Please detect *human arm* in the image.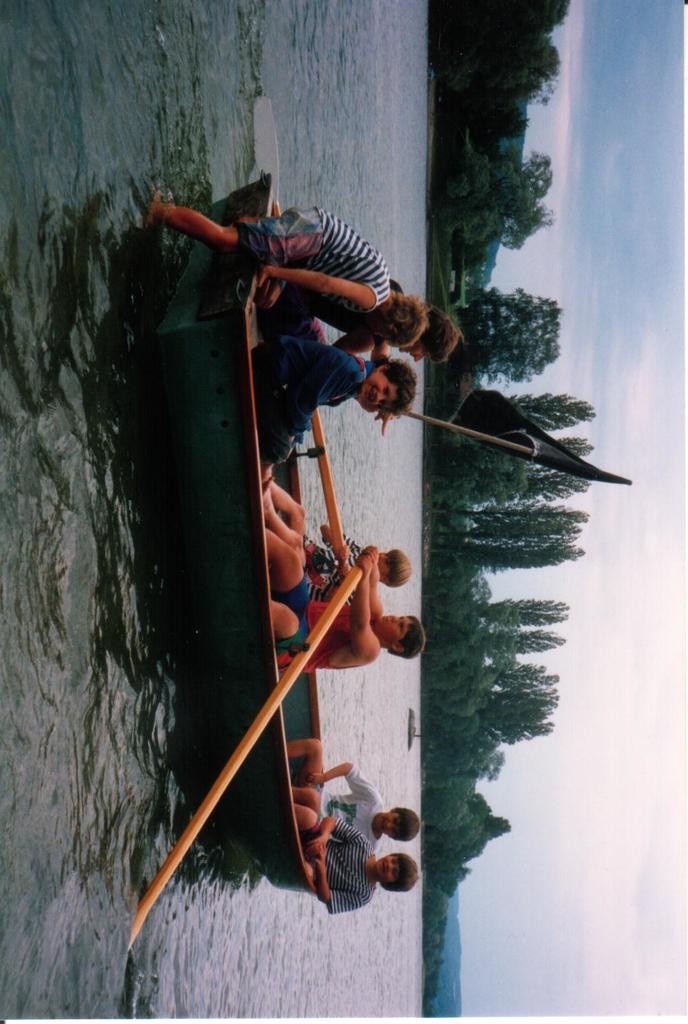
bbox=(282, 349, 341, 431).
